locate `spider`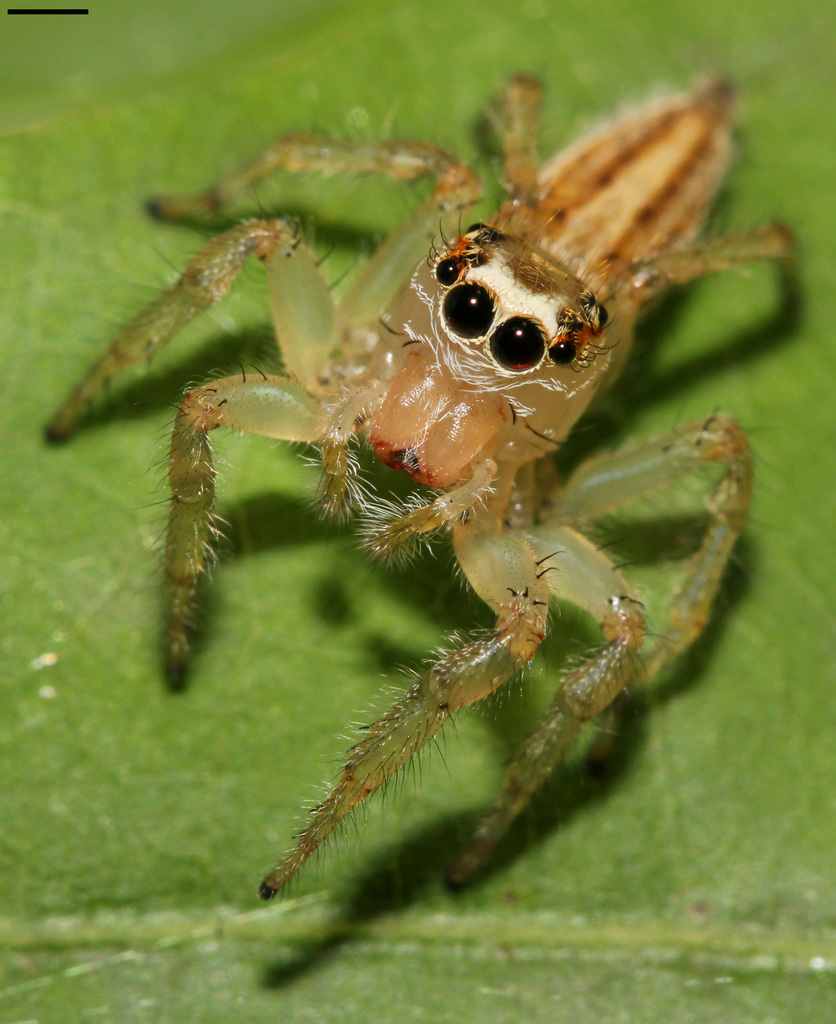
[44,60,794,908]
